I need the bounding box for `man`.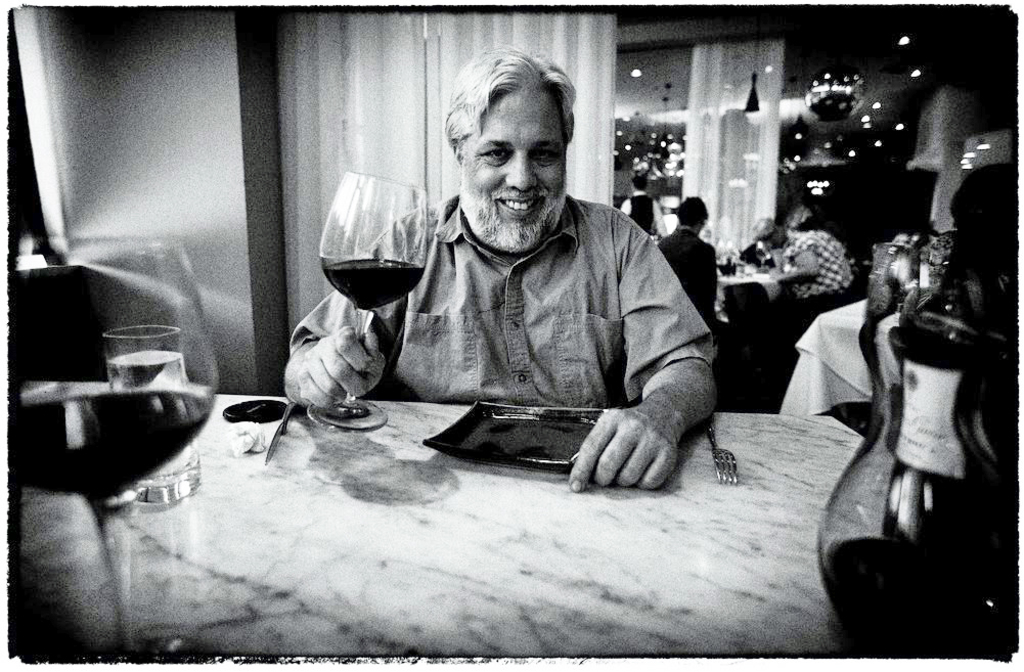
Here it is: [353, 76, 724, 487].
